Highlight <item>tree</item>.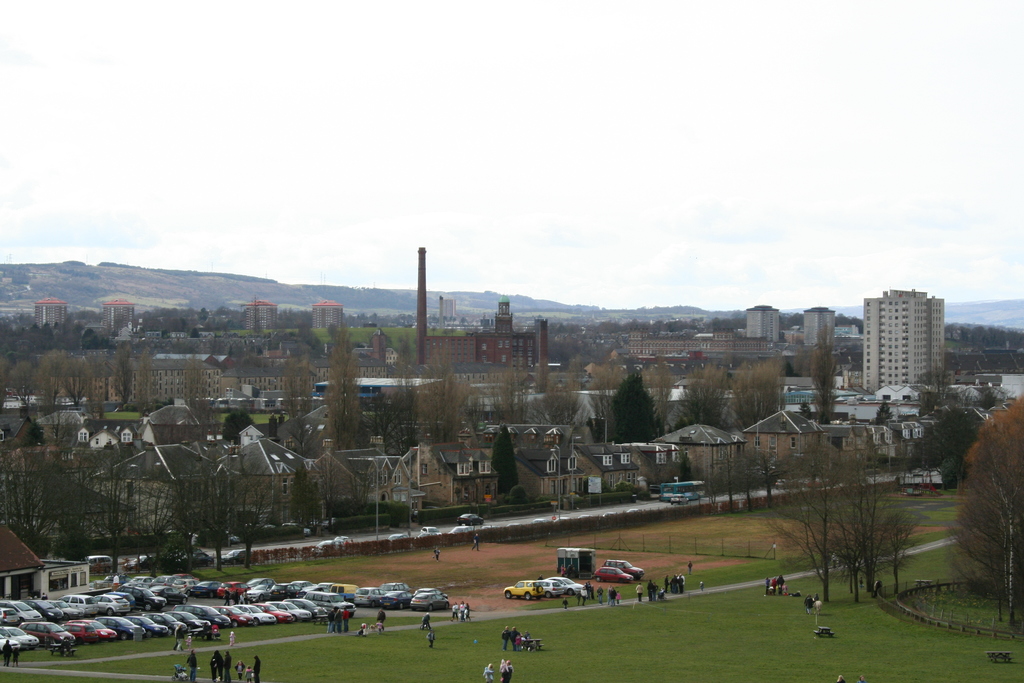
Highlighted region: (915,383,944,474).
